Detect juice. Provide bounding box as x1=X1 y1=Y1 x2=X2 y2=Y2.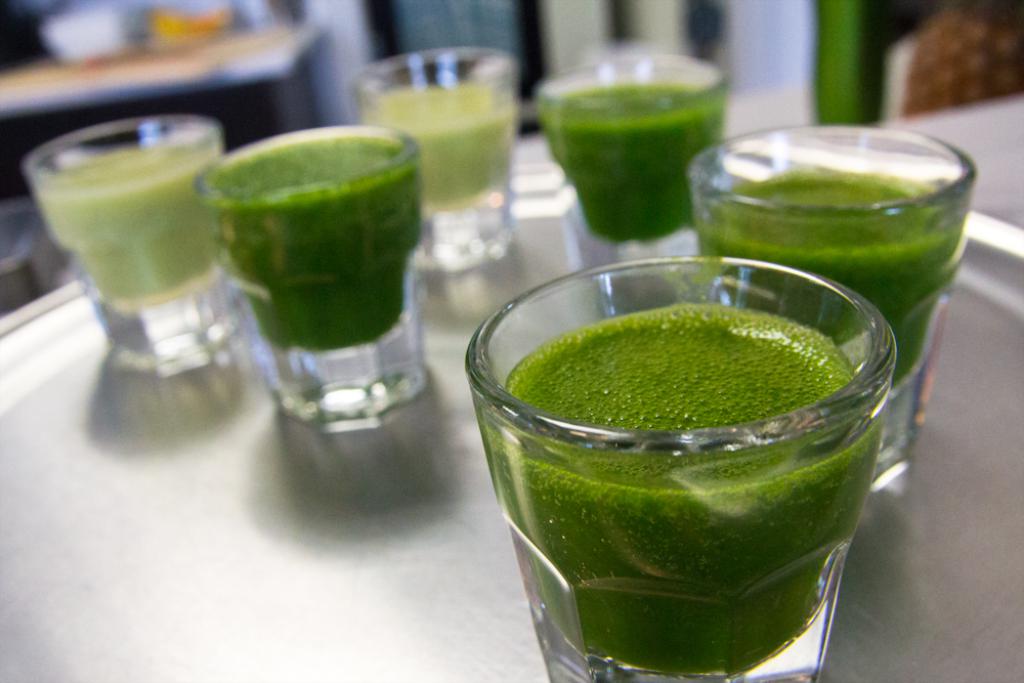
x1=527 y1=73 x2=731 y2=242.
